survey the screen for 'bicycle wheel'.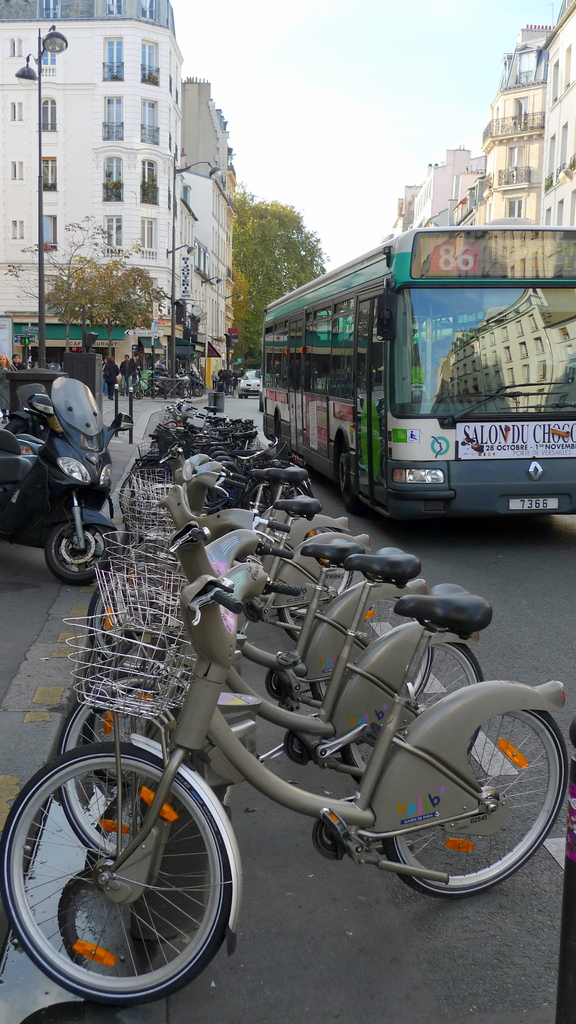
Survey found: [378, 708, 567, 900].
